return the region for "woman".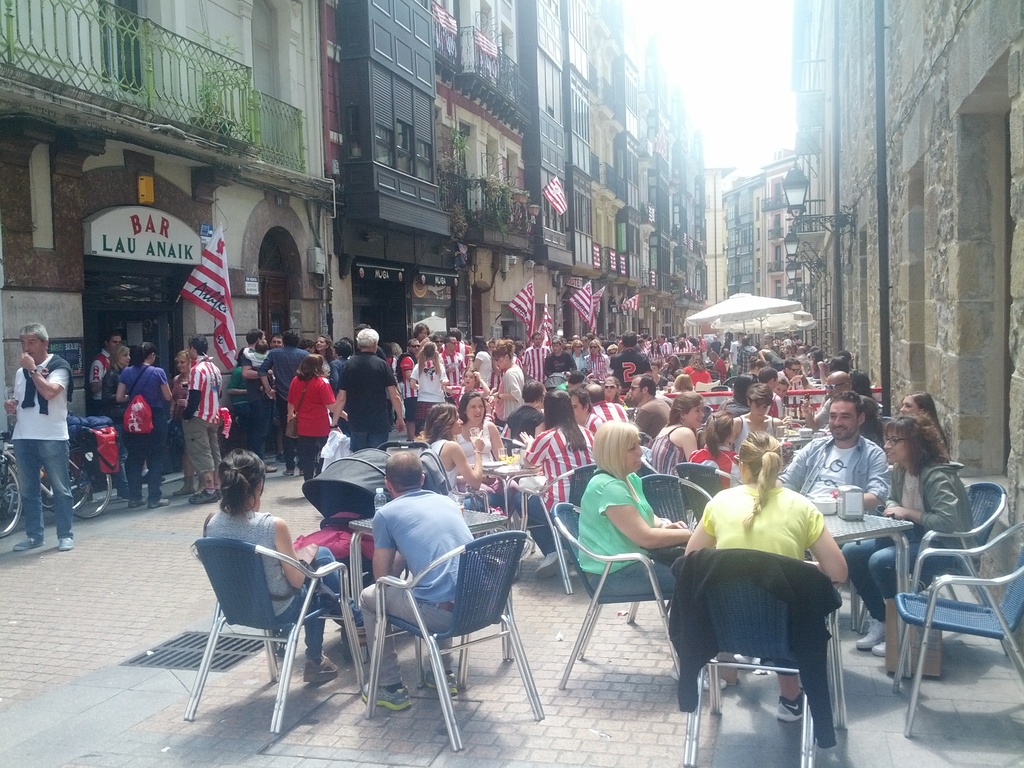
<bbox>689, 409, 739, 490</bbox>.
